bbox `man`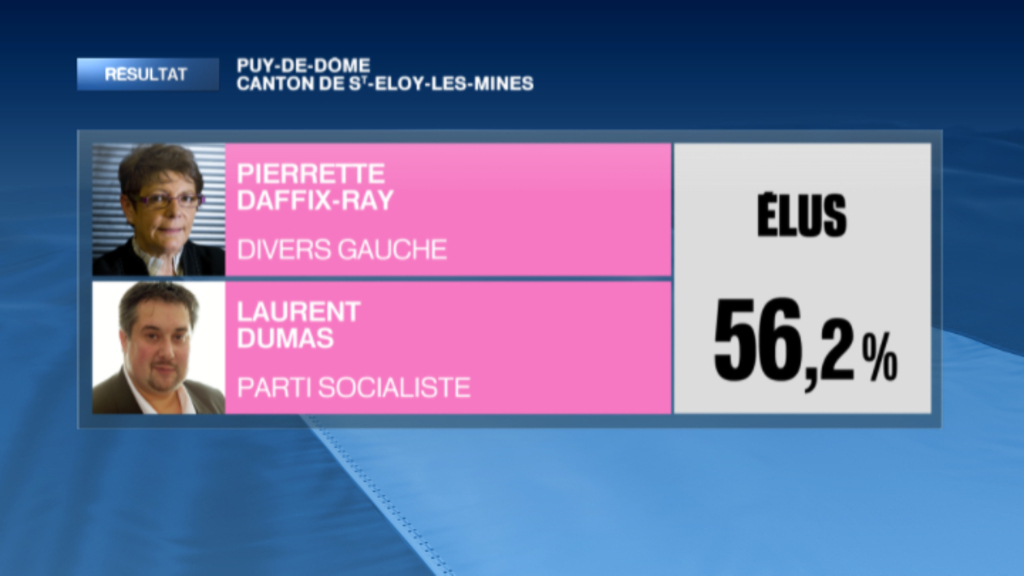
[90,283,226,417]
